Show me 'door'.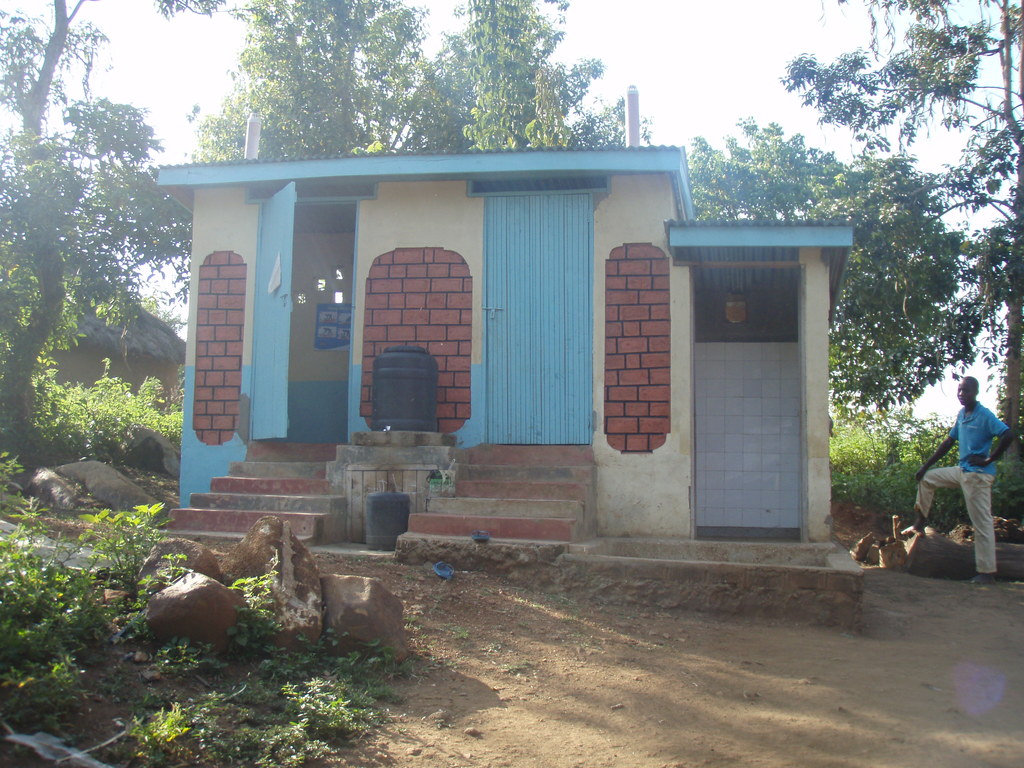
'door' is here: <bbox>685, 265, 812, 544</bbox>.
